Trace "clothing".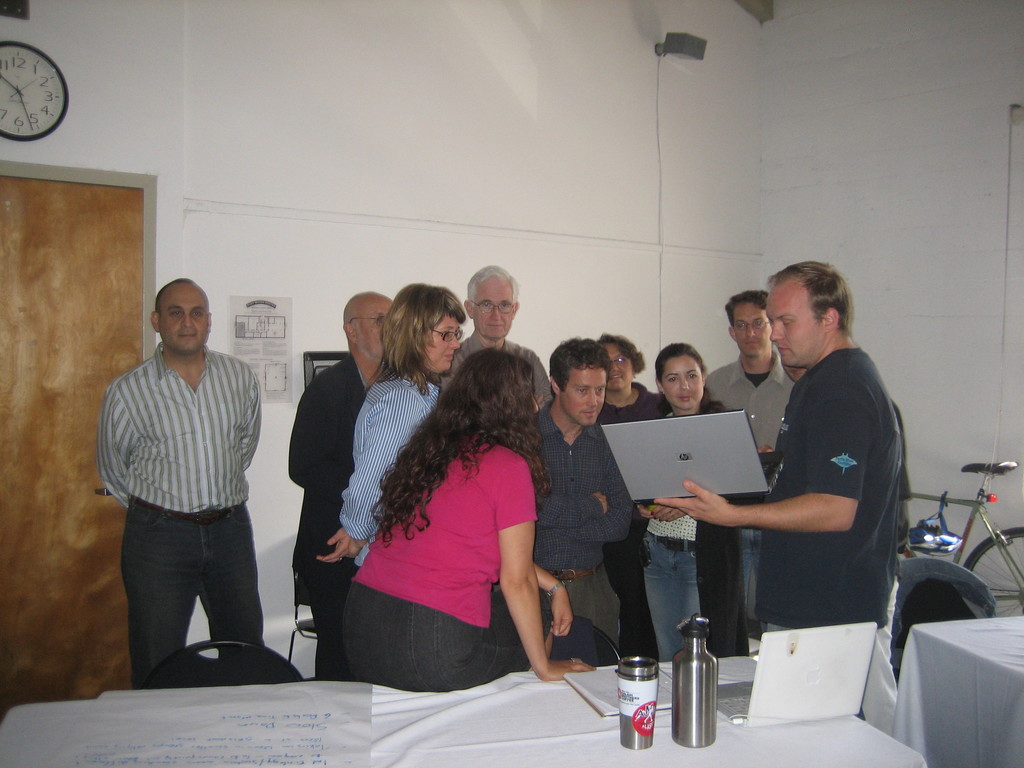
Traced to pyautogui.locateOnScreen(623, 408, 760, 653).
